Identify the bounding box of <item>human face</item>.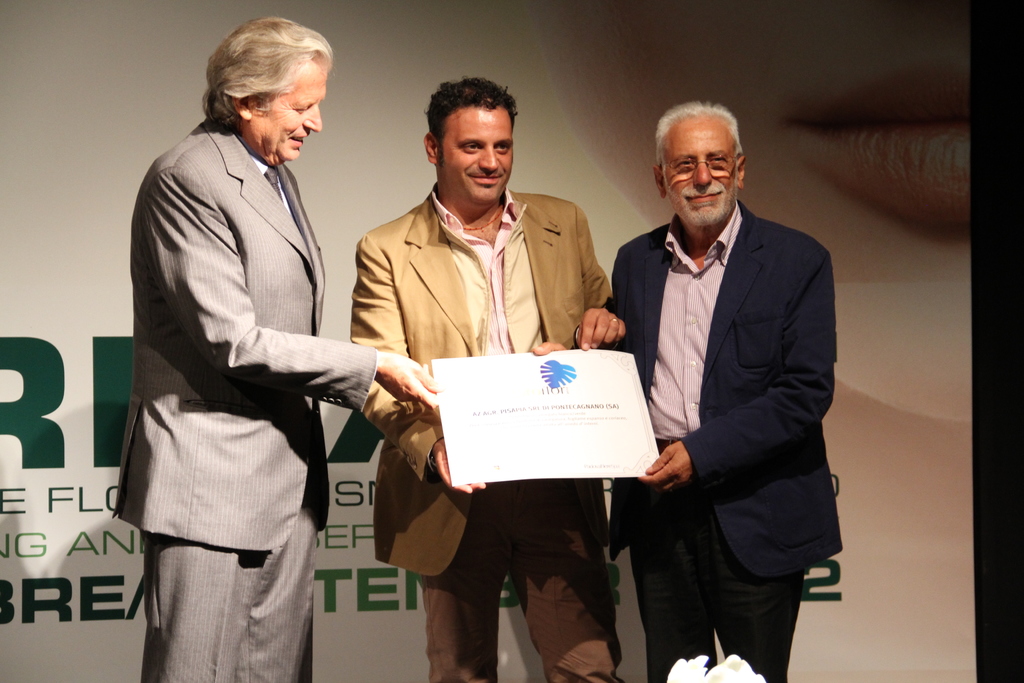
(449, 110, 510, 213).
